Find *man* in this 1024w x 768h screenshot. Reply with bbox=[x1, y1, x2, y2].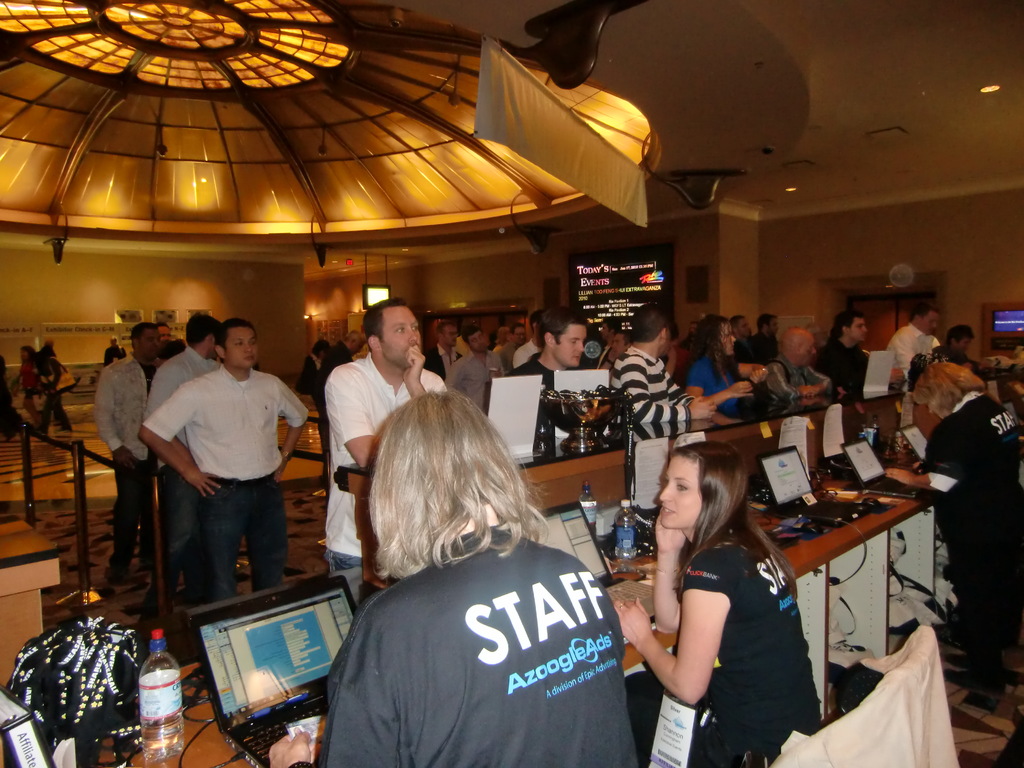
bbox=[102, 333, 129, 371].
